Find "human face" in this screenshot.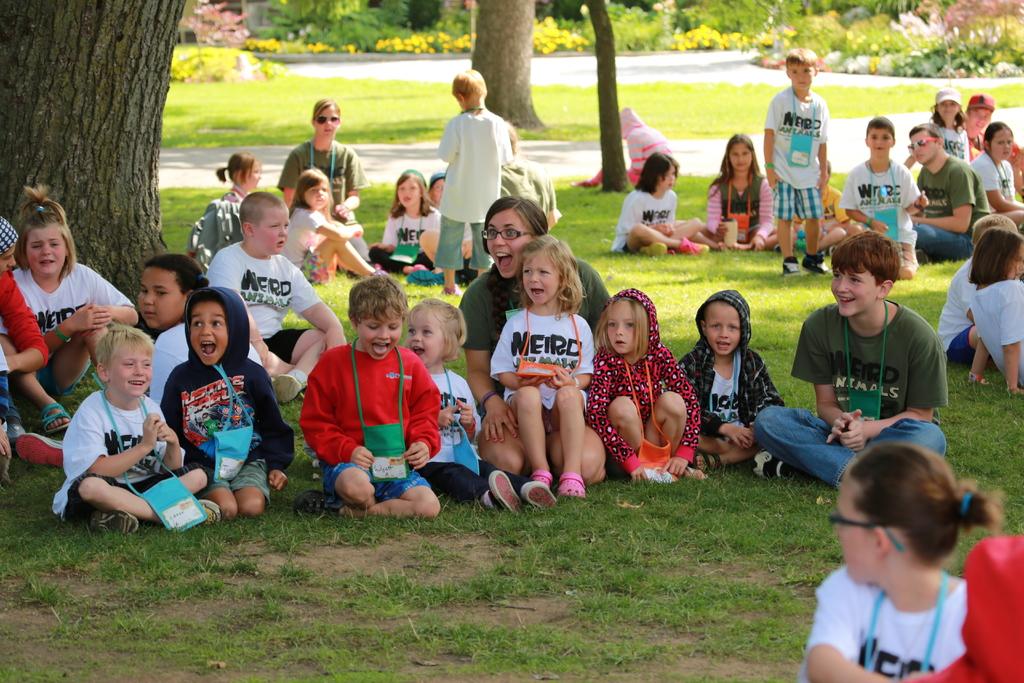
The bounding box for "human face" is 134,266,181,328.
